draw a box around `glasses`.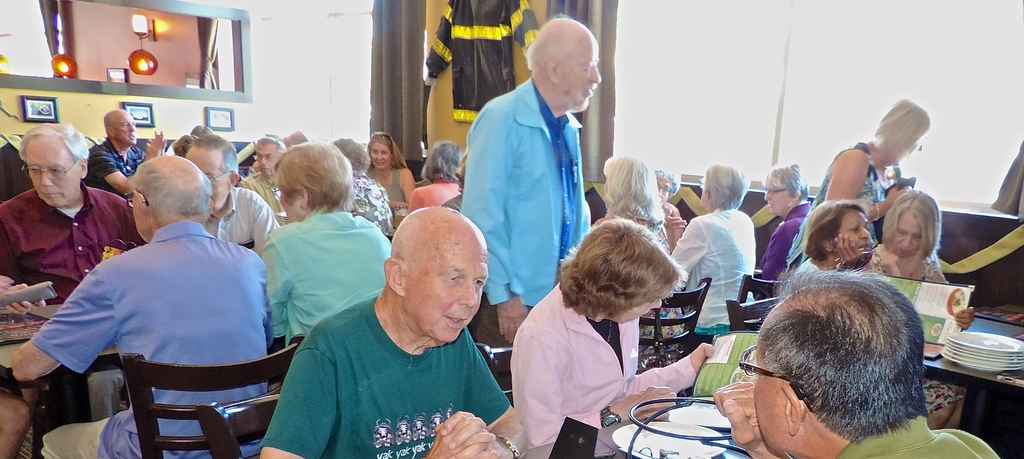
pyautogui.locateOnScreen(736, 344, 792, 383).
